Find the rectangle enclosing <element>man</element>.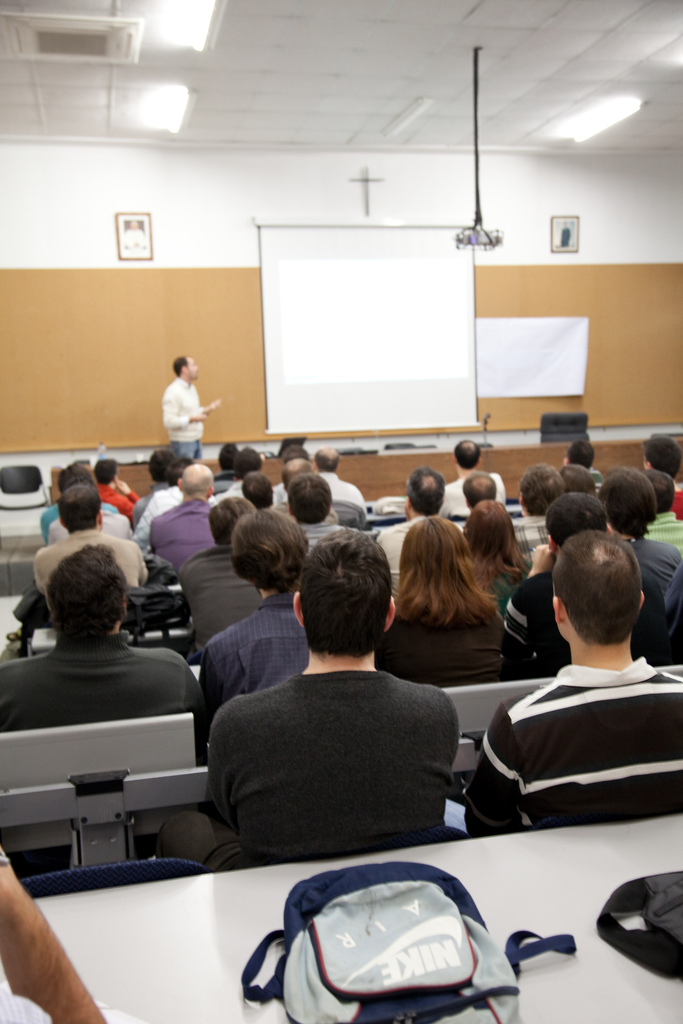
(279,468,365,572).
